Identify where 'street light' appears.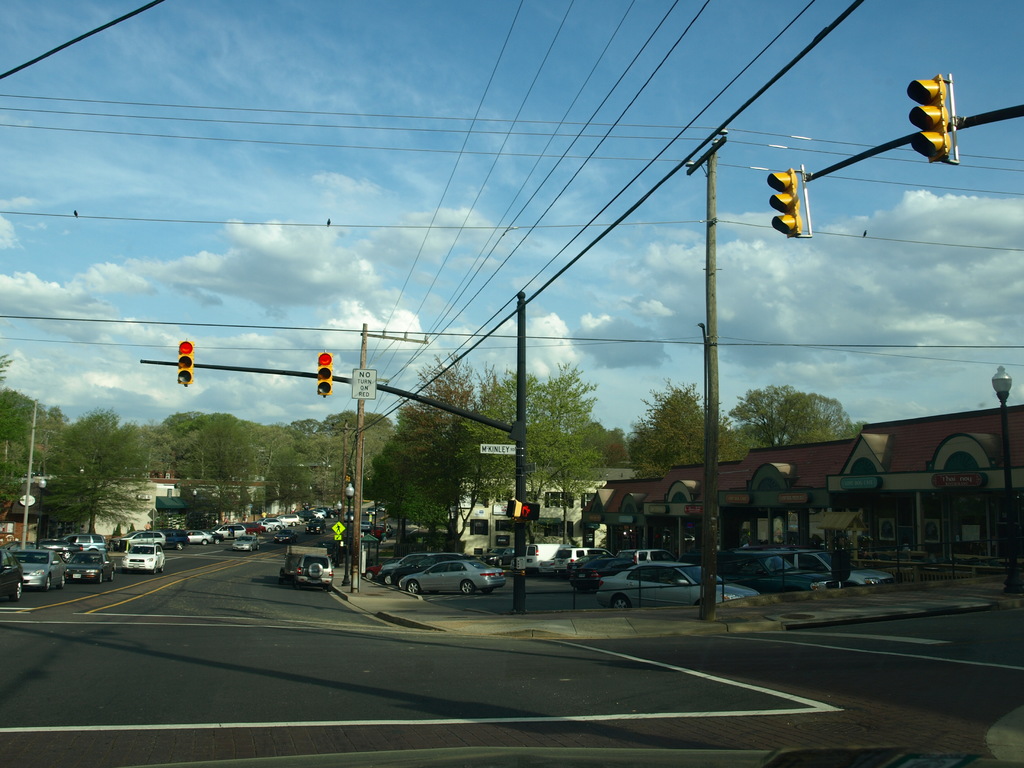
Appears at x1=990 y1=365 x2=1022 y2=611.
